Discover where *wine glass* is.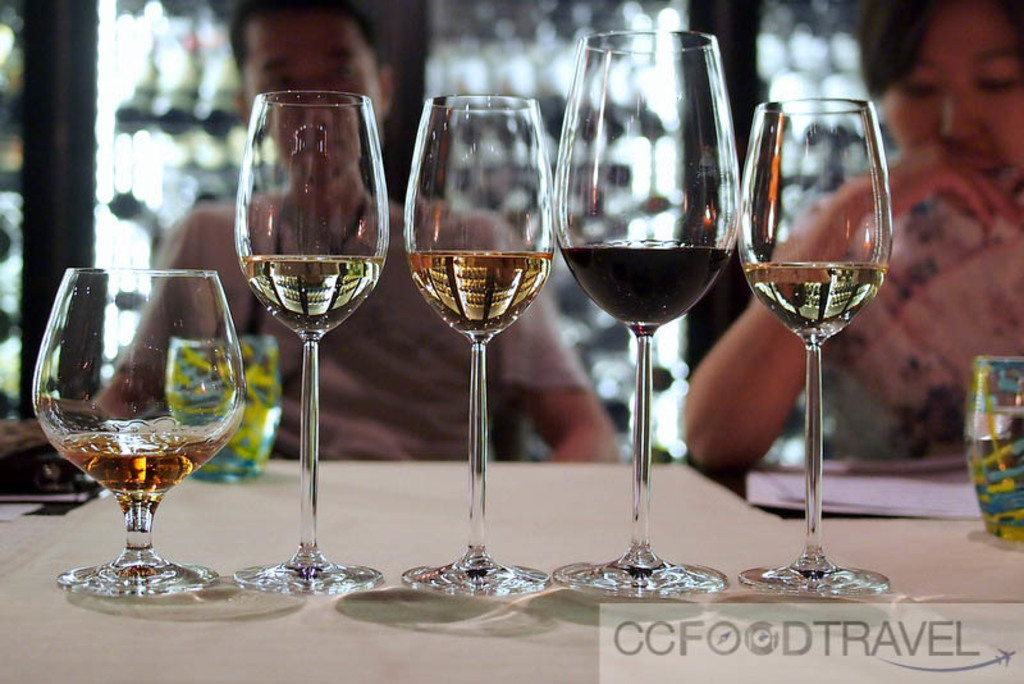
Discovered at 402,92,556,593.
